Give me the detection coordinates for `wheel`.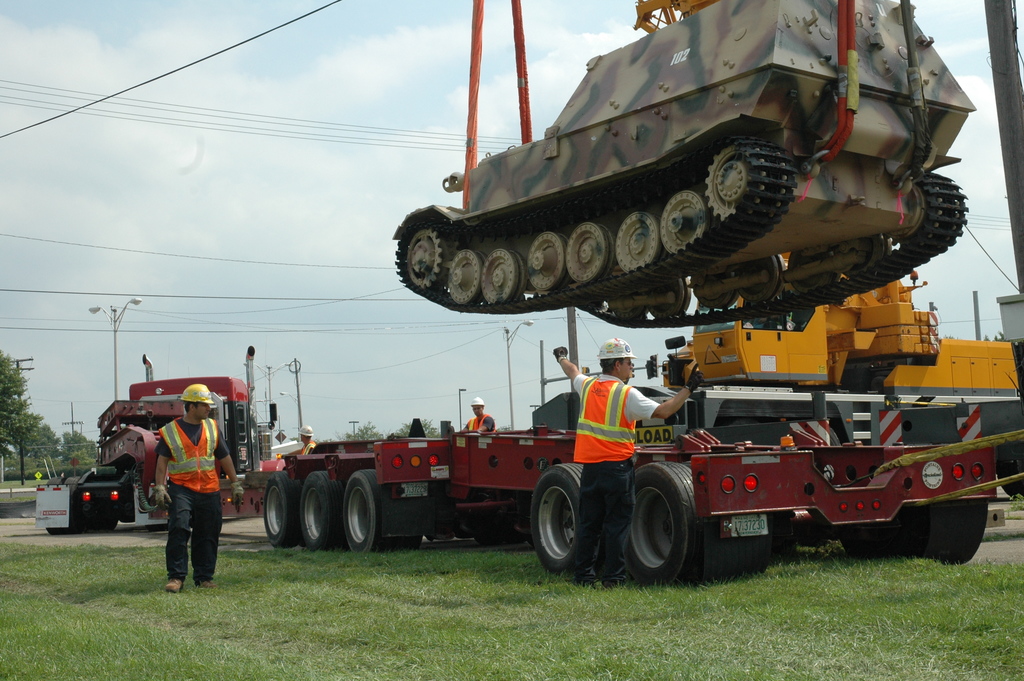
bbox(68, 476, 92, 535).
